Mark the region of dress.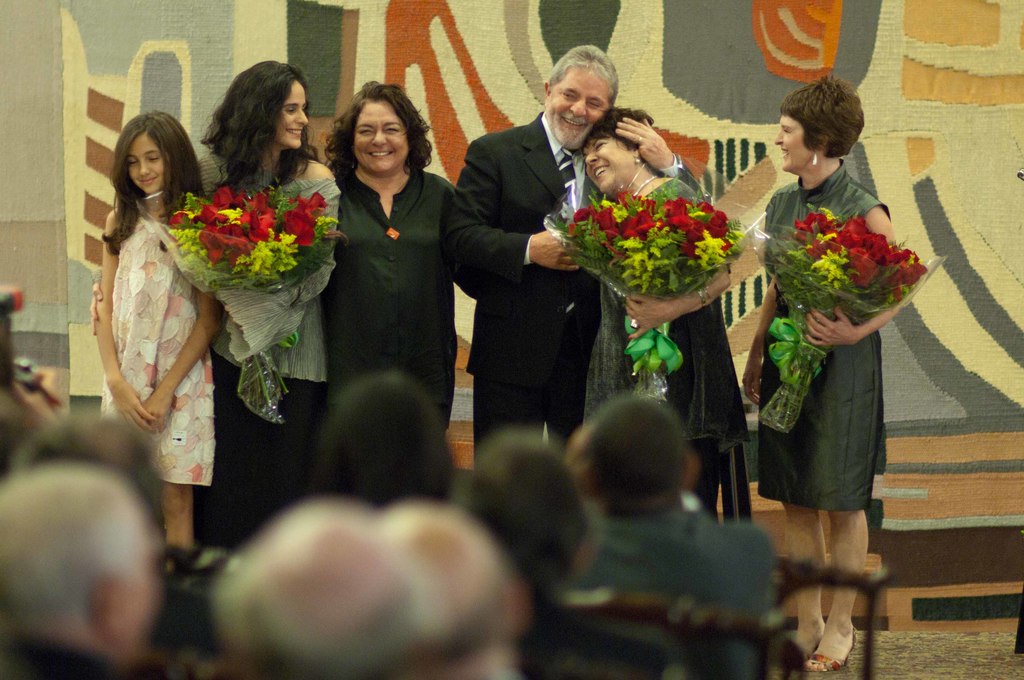
Region: locate(760, 160, 888, 512).
